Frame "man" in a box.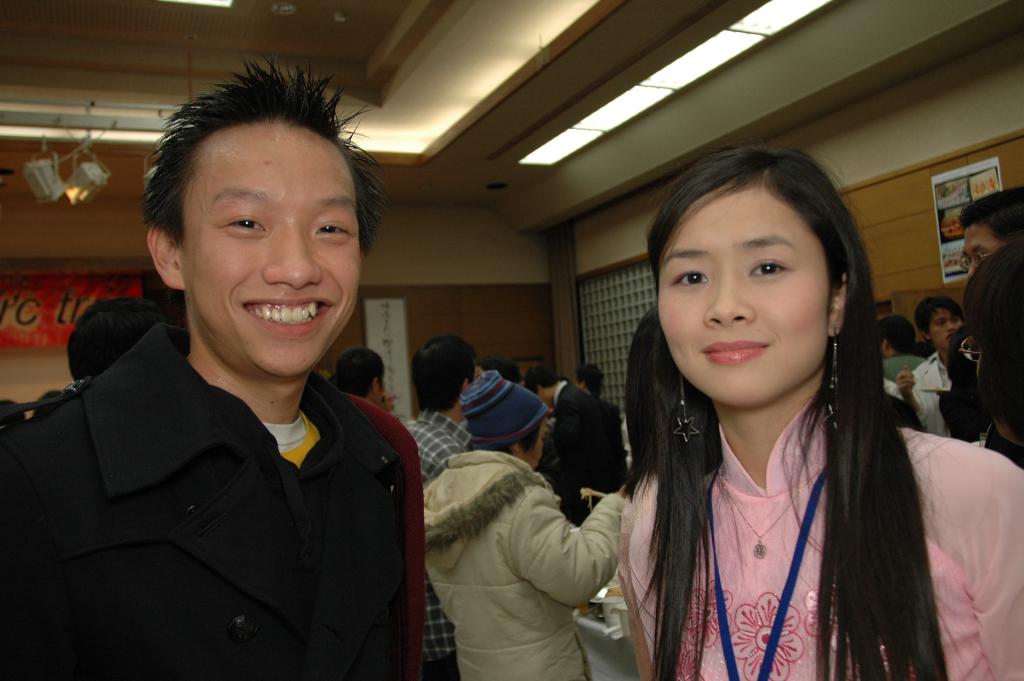
522/365/614/518.
